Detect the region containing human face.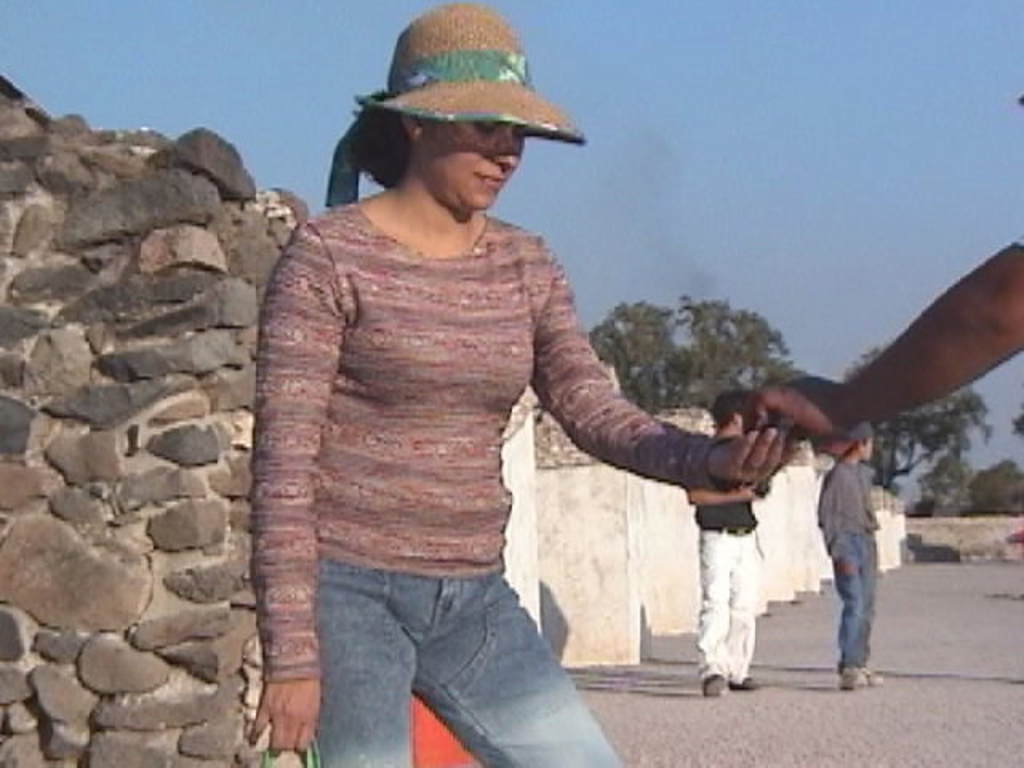
(x1=419, y1=122, x2=523, y2=208).
